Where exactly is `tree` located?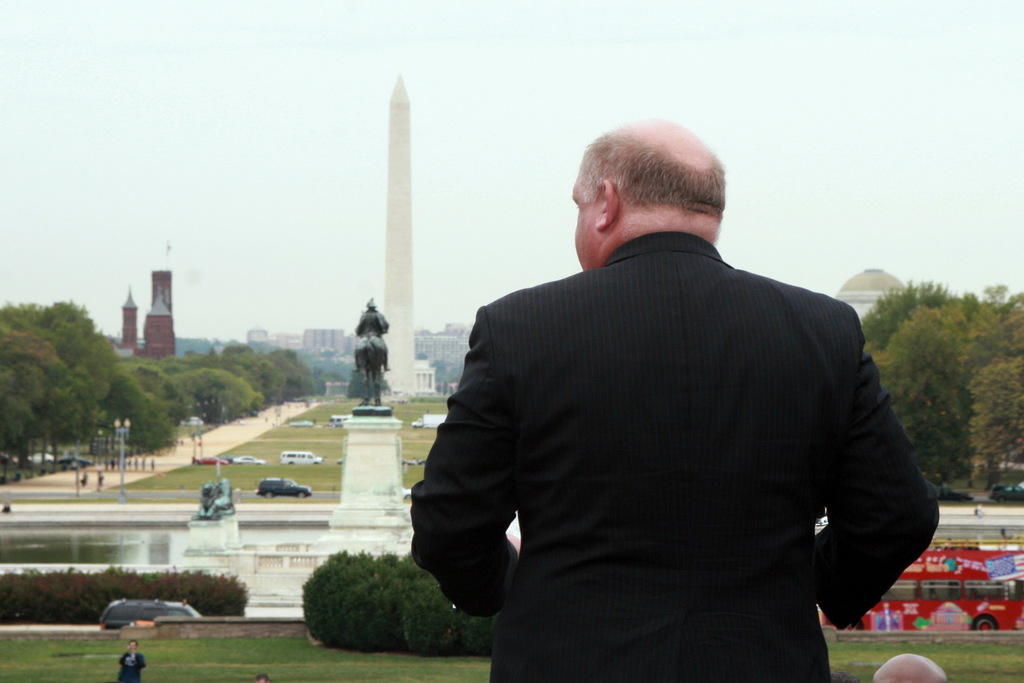
Its bounding box is 432:353:447:377.
